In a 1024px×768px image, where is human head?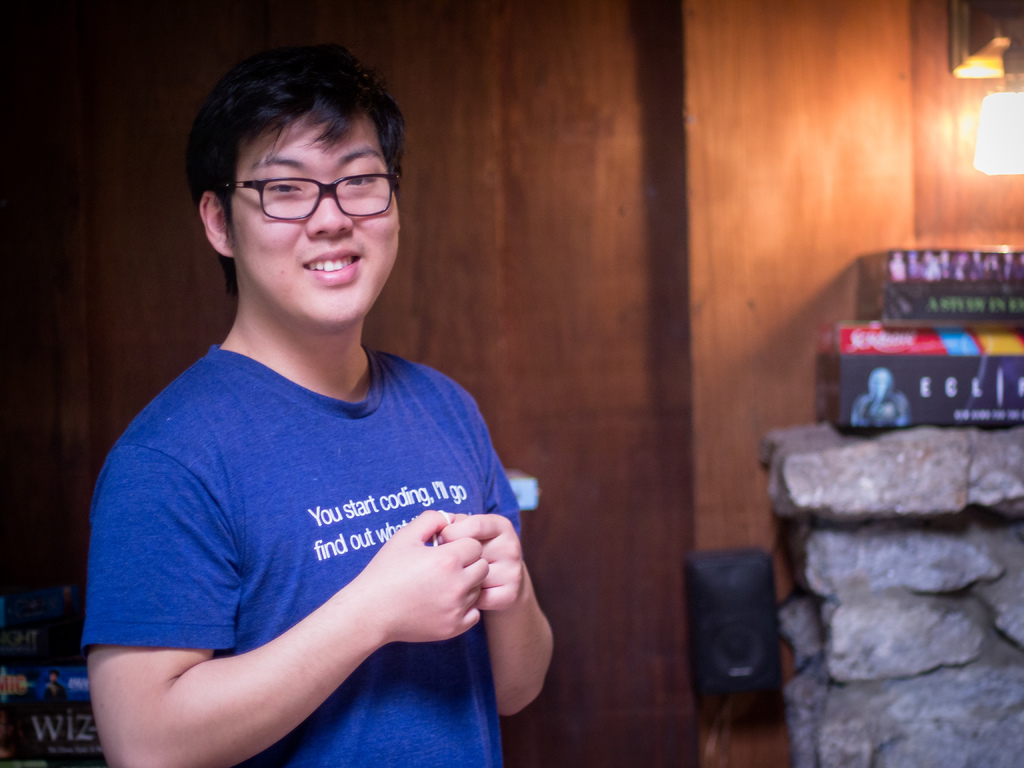
BBox(168, 35, 419, 344).
